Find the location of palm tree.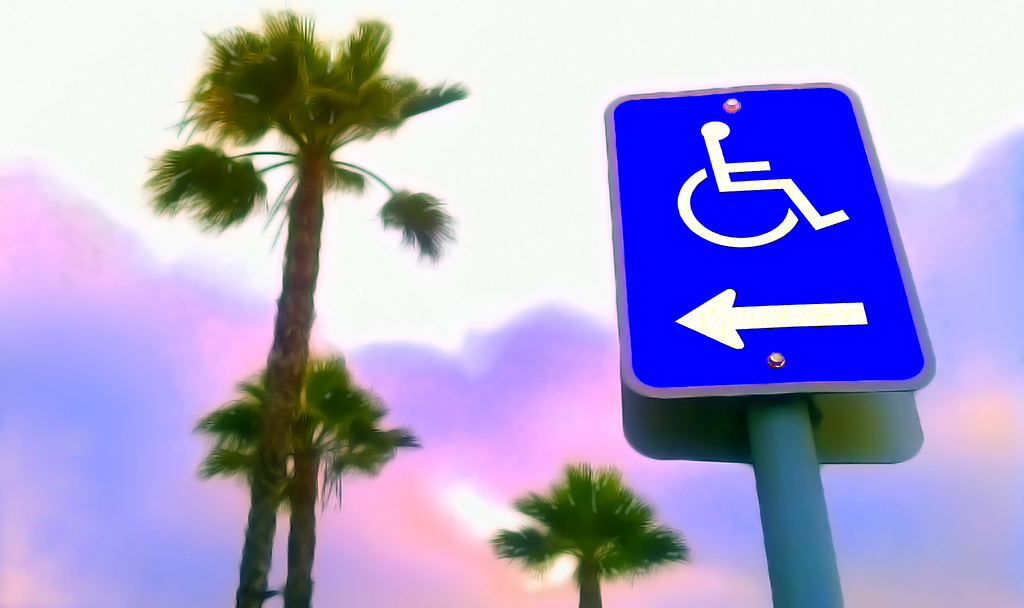
Location: (496, 454, 694, 607).
